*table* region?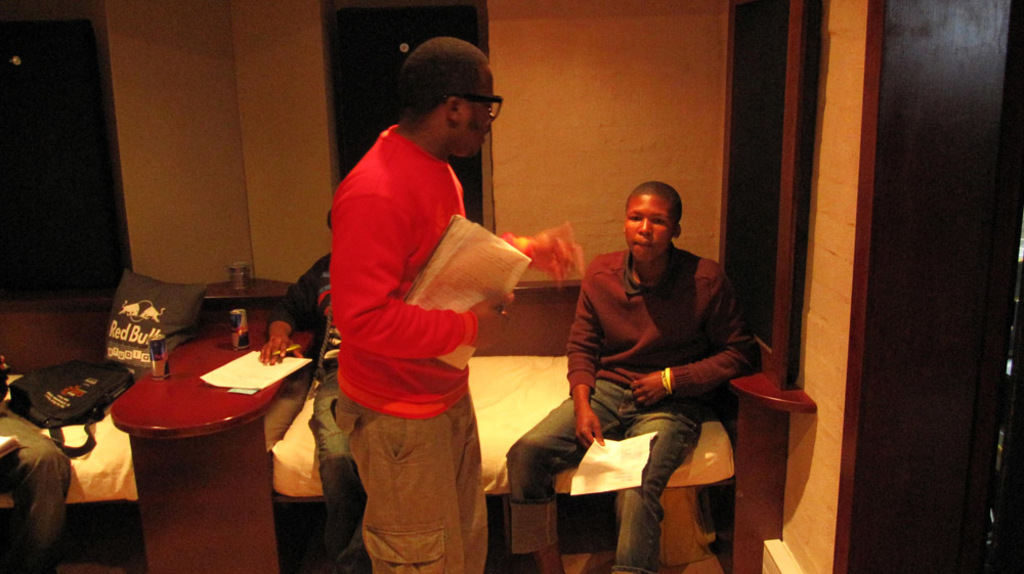
68, 325, 318, 567
